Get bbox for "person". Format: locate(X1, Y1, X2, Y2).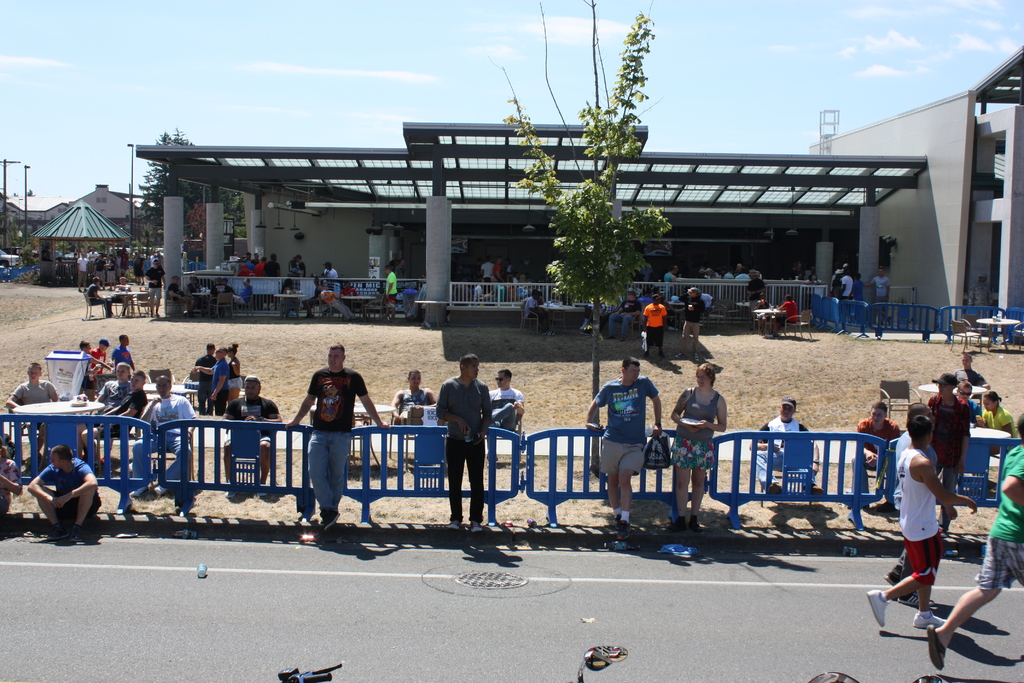
locate(26, 445, 97, 533).
